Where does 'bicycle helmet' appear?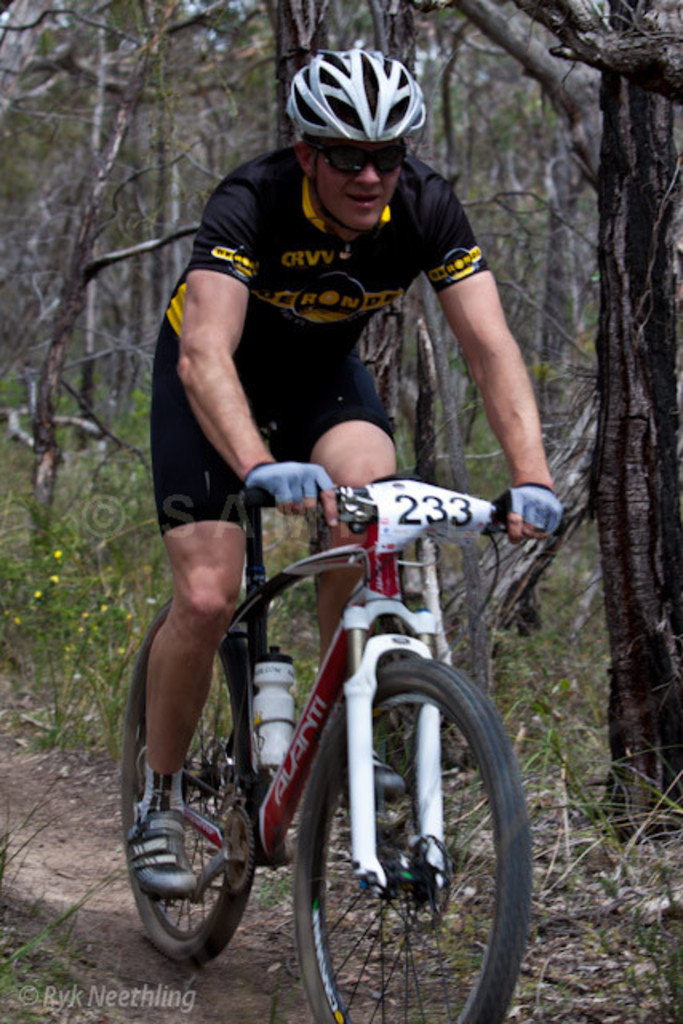
Appears at (x1=286, y1=45, x2=429, y2=235).
